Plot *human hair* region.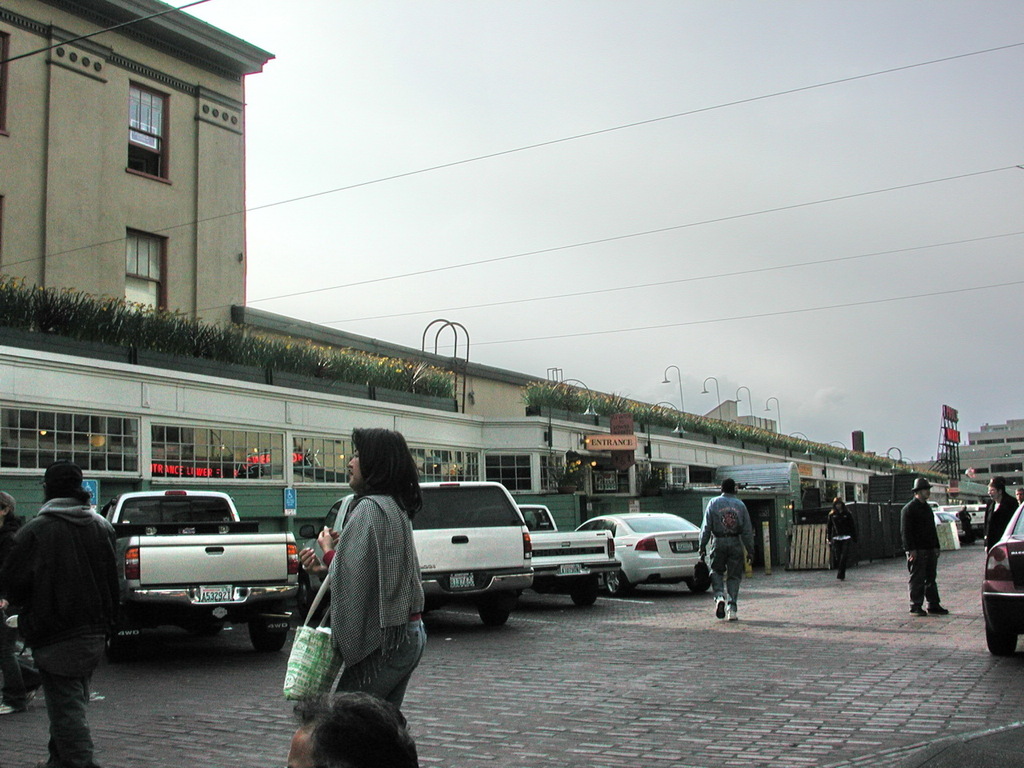
Plotted at [294, 686, 417, 767].
